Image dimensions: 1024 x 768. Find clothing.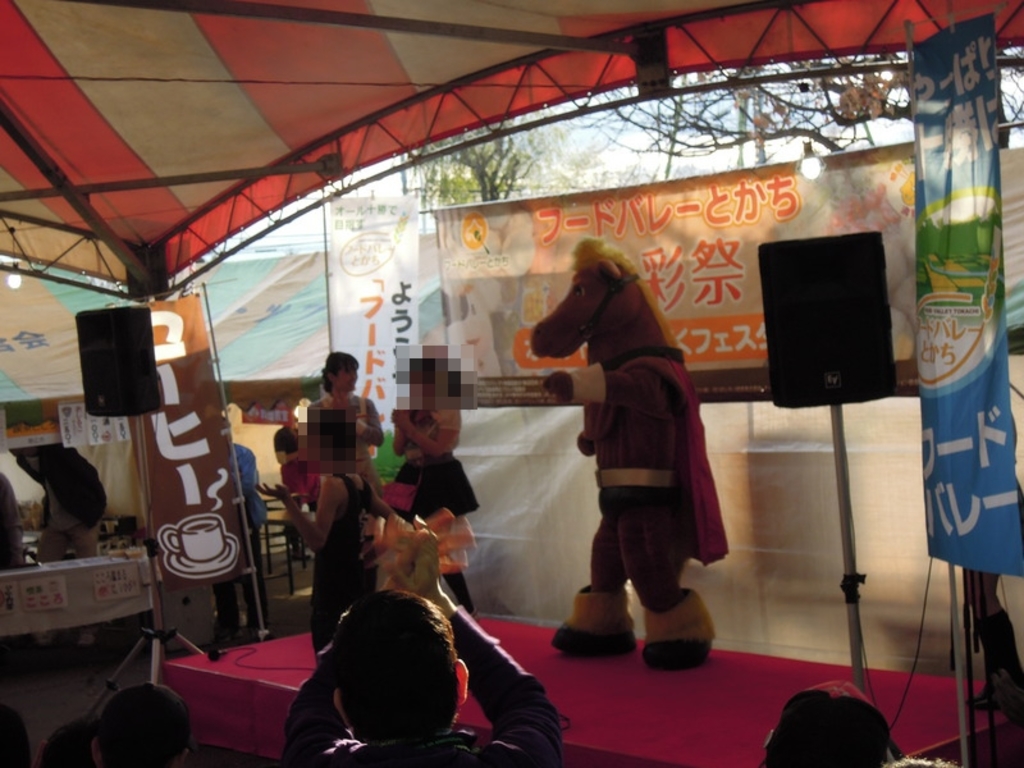
left=13, top=442, right=108, bottom=573.
